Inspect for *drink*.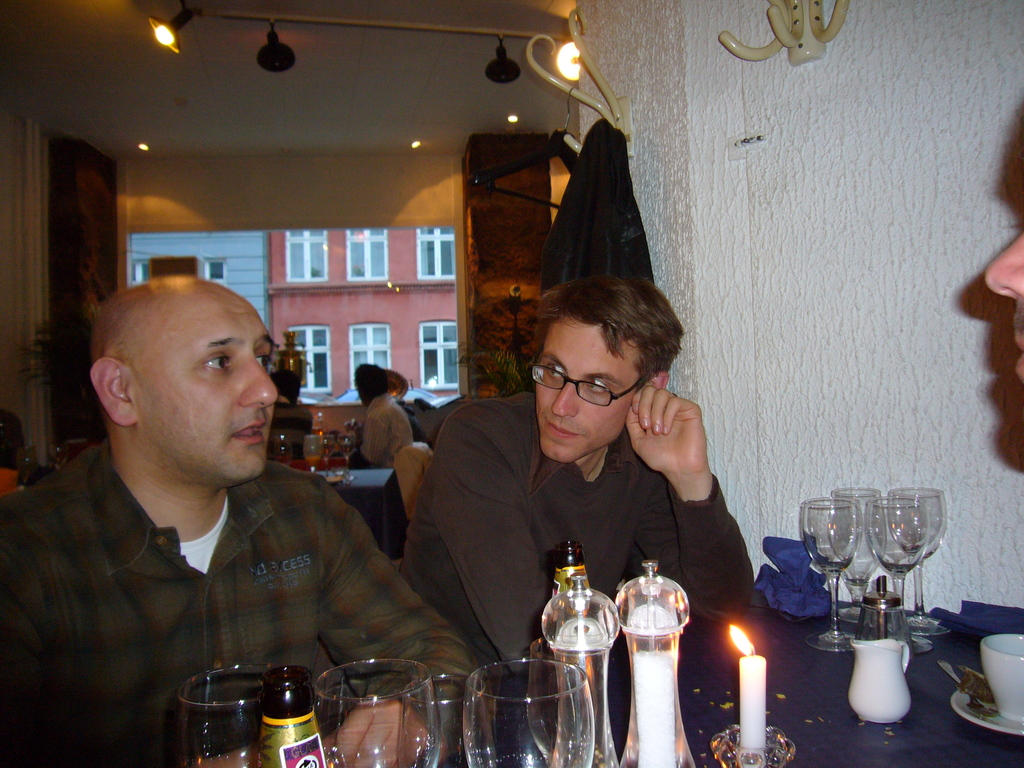
Inspection: pyautogui.locateOnScreen(337, 438, 358, 454).
